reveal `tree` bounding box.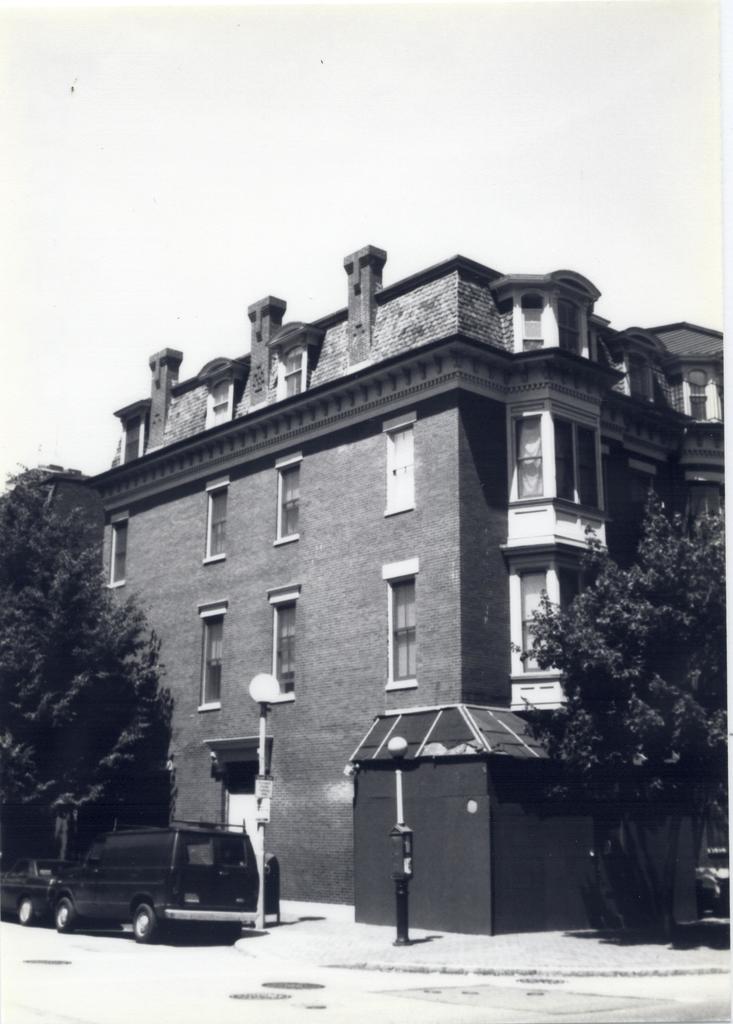
Revealed: 0, 462, 181, 861.
